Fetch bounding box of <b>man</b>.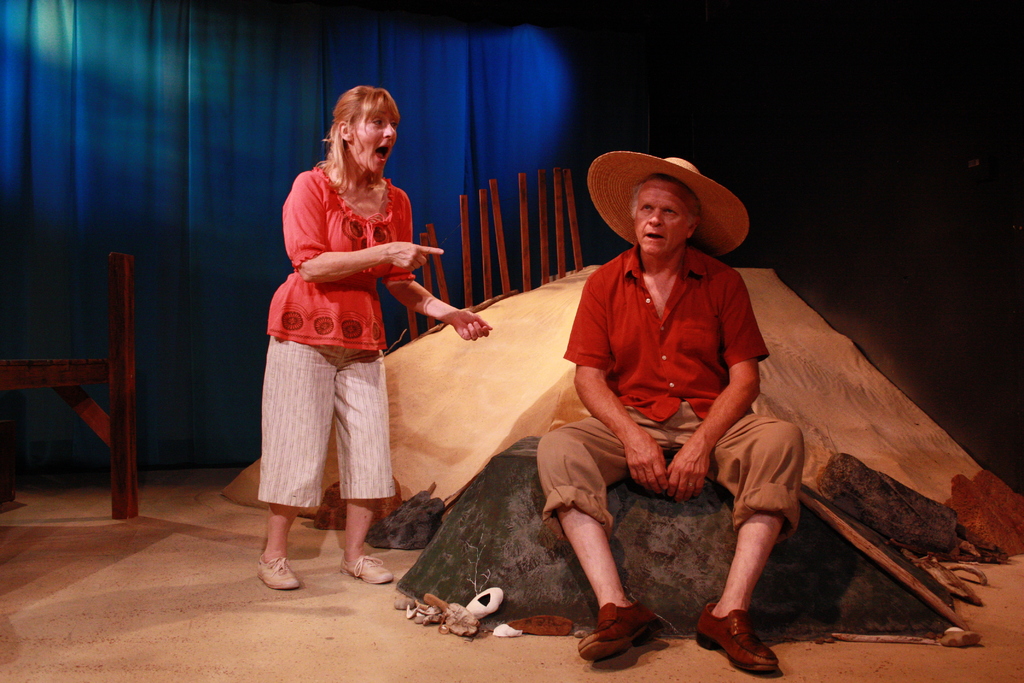
Bbox: (x1=527, y1=156, x2=798, y2=666).
